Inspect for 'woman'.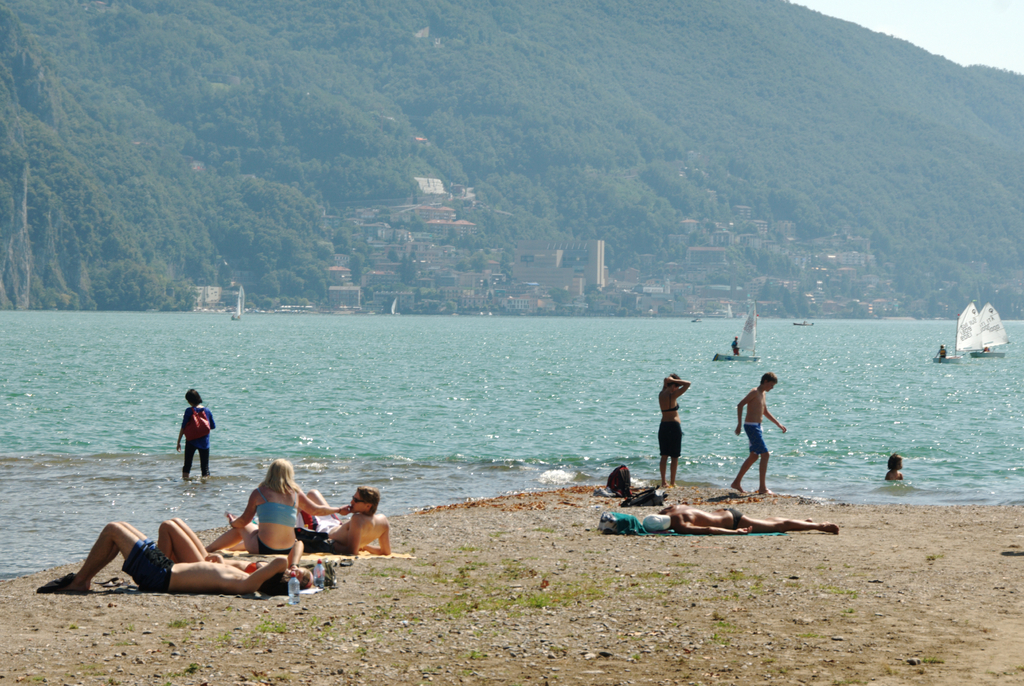
Inspection: locate(176, 389, 216, 478).
